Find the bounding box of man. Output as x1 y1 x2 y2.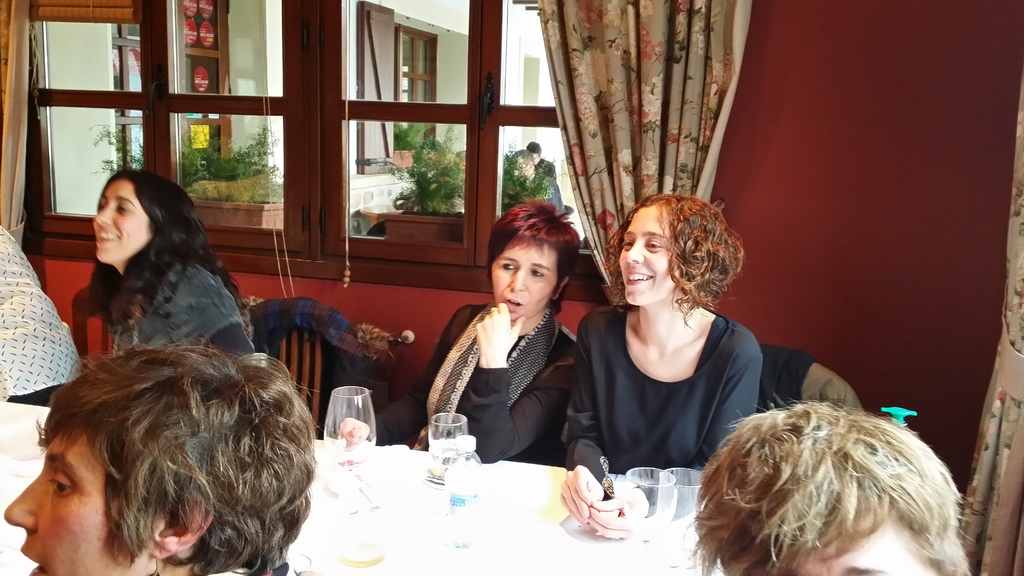
509 147 565 218.
